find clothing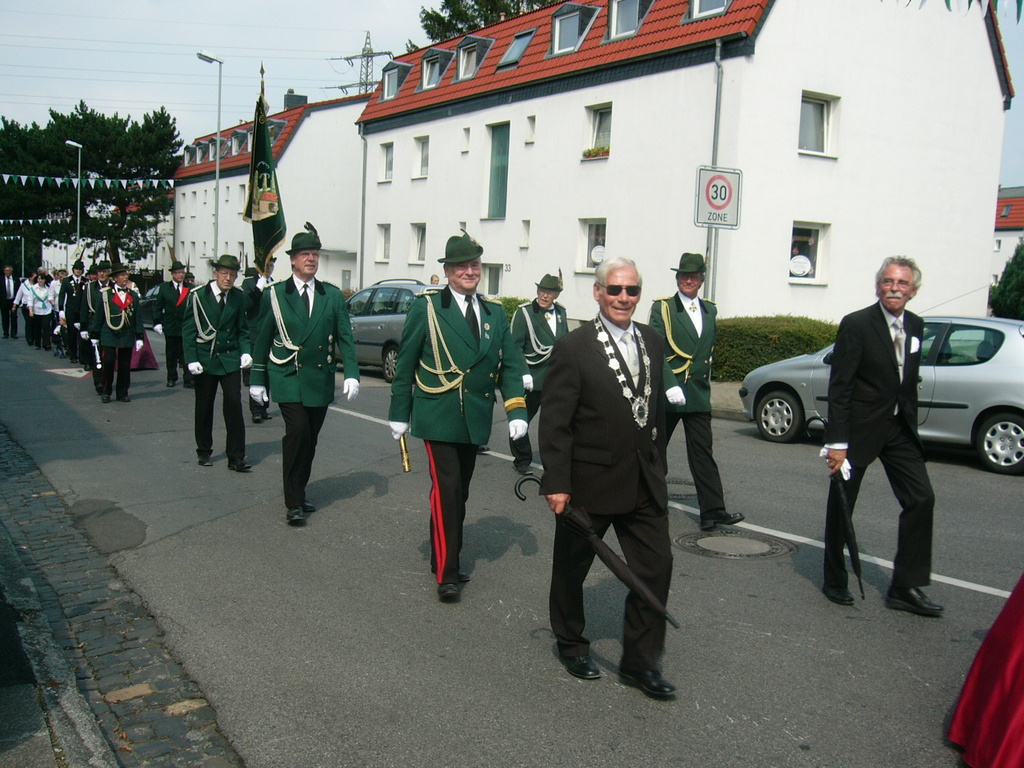
[239,268,359,502]
